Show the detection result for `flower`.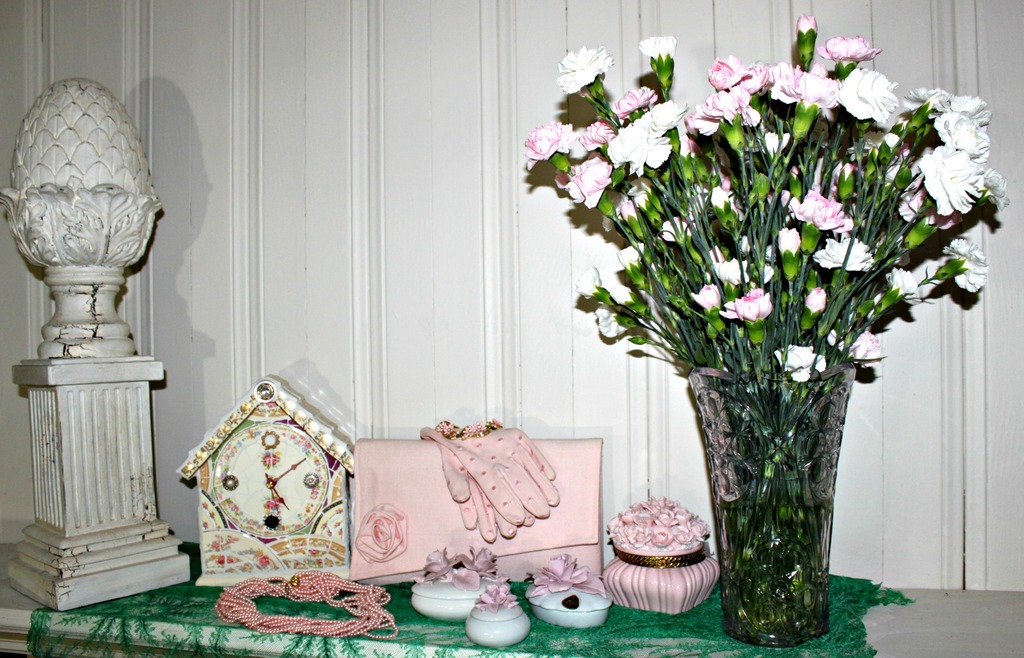
{"left": 528, "top": 544, "right": 604, "bottom": 605}.
